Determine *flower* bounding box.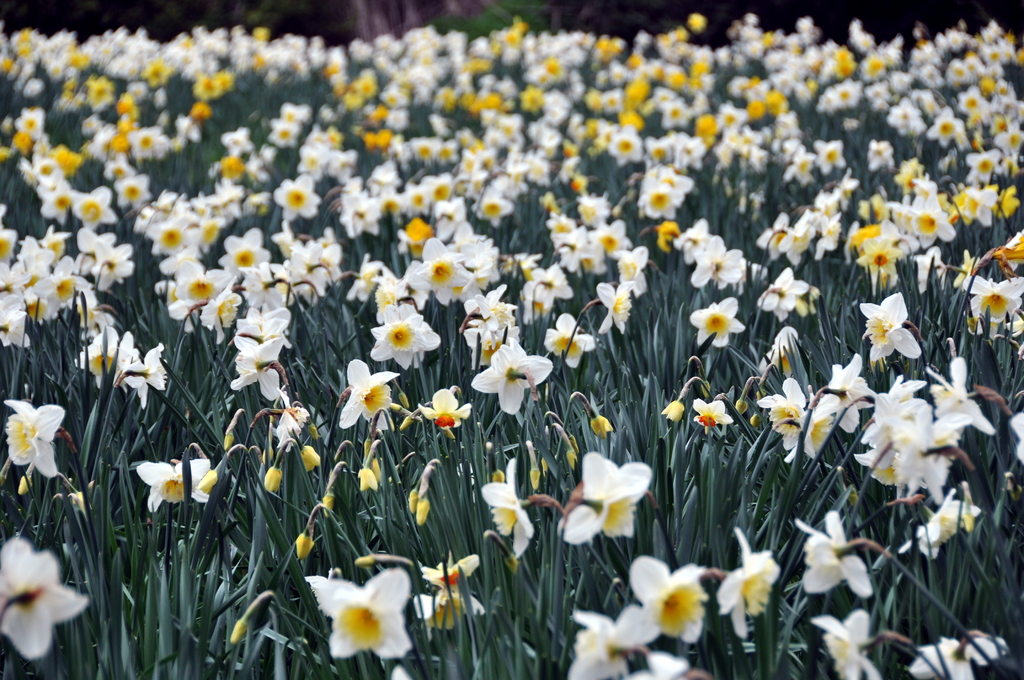
Determined: BBox(925, 350, 997, 429).
